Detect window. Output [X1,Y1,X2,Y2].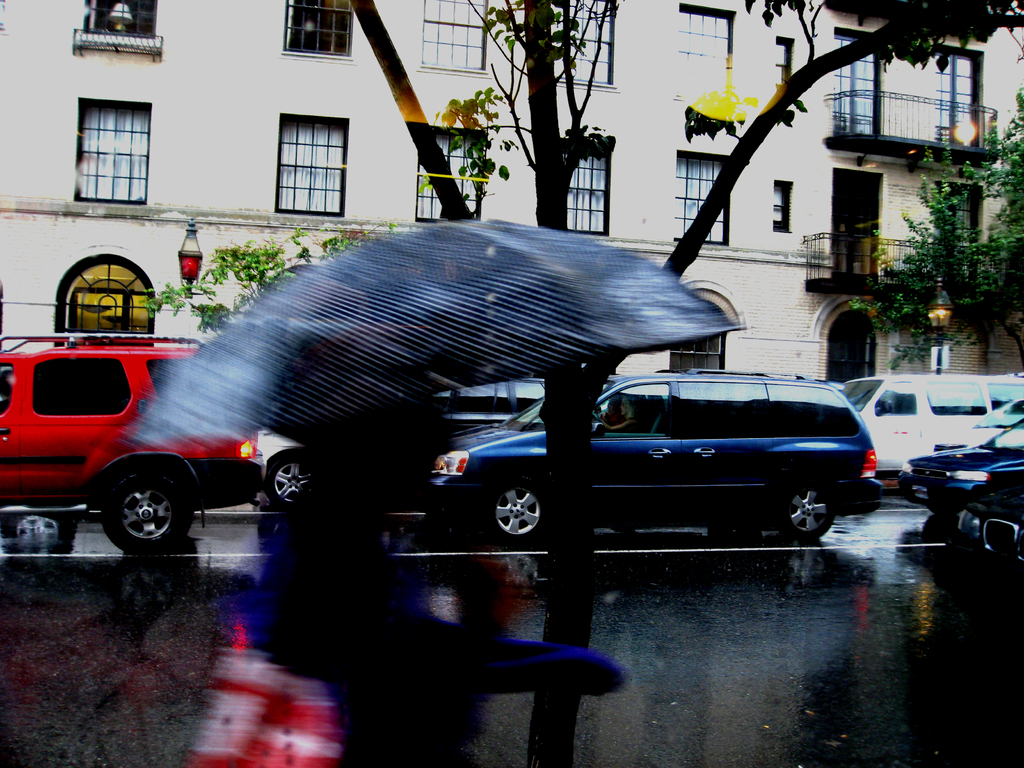
[763,382,857,433].
